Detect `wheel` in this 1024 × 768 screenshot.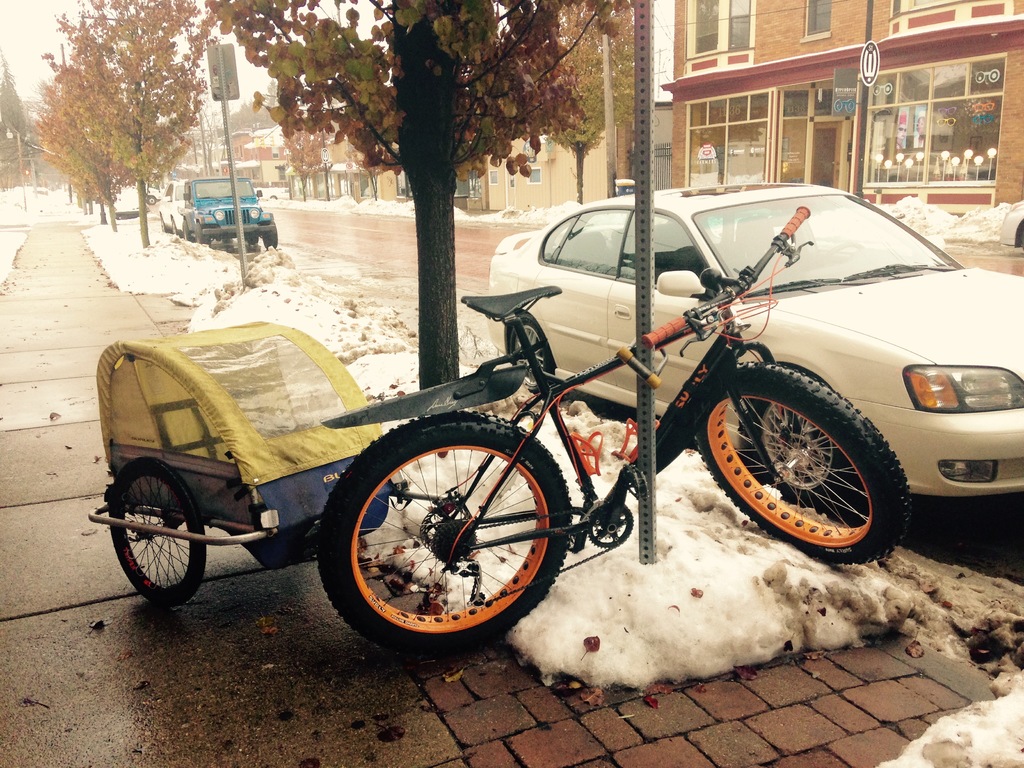
Detection: bbox(180, 223, 190, 241).
